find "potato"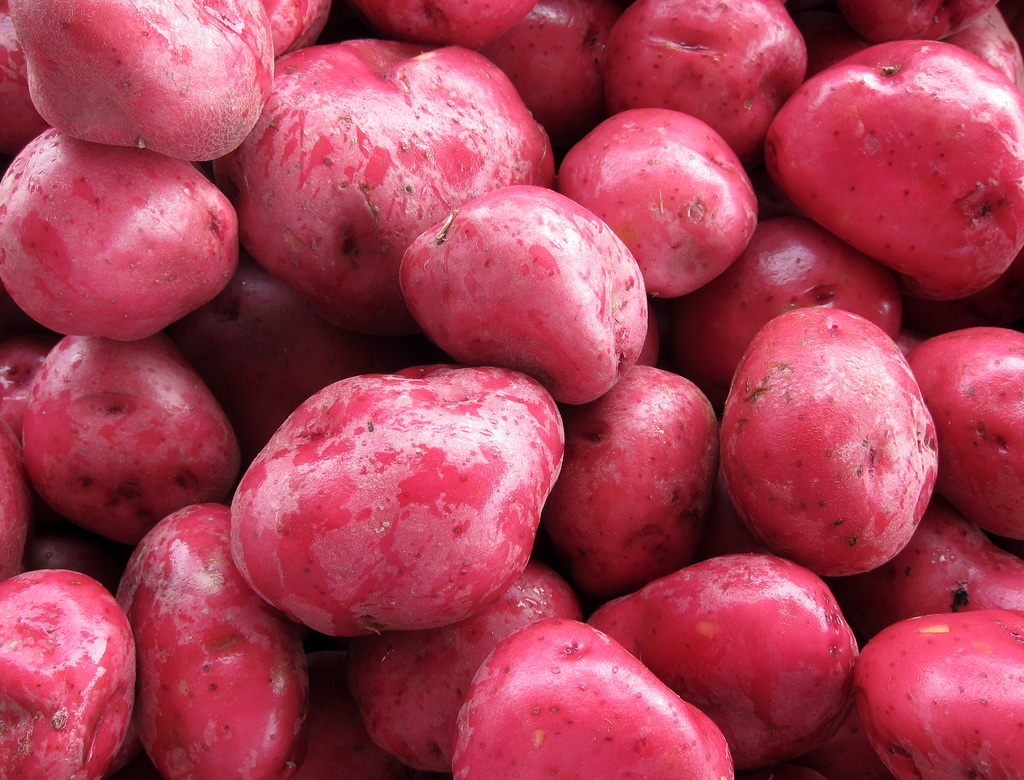
l=6, t=0, r=274, b=163
